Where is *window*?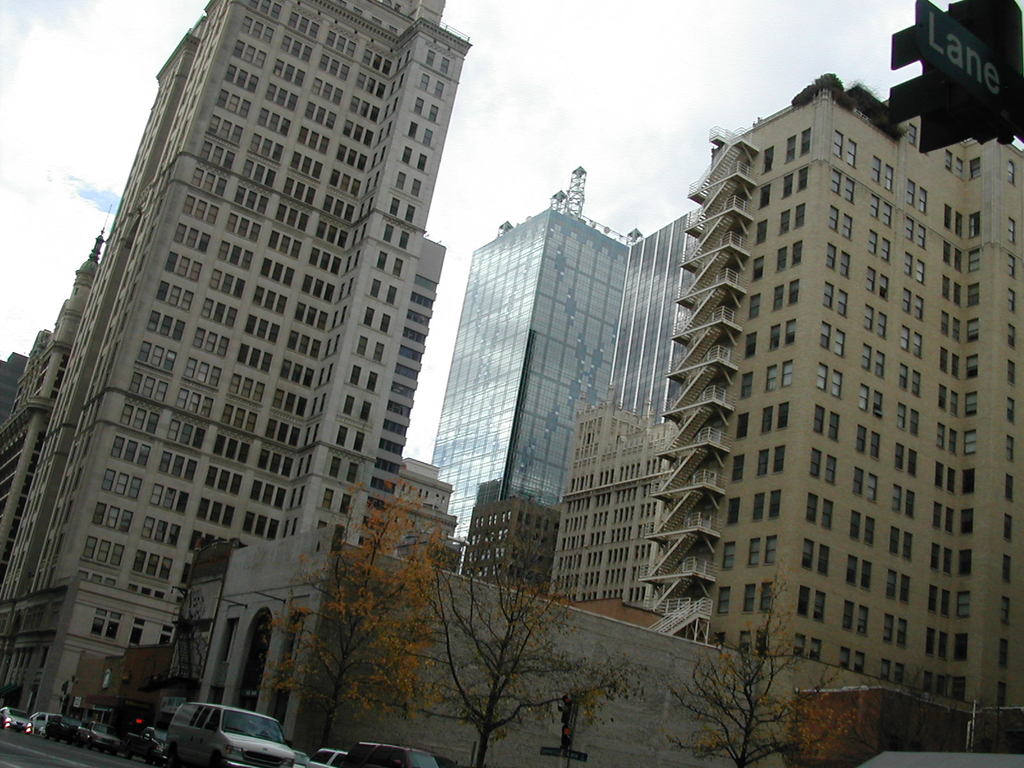
{"left": 820, "top": 544, "right": 833, "bottom": 576}.
